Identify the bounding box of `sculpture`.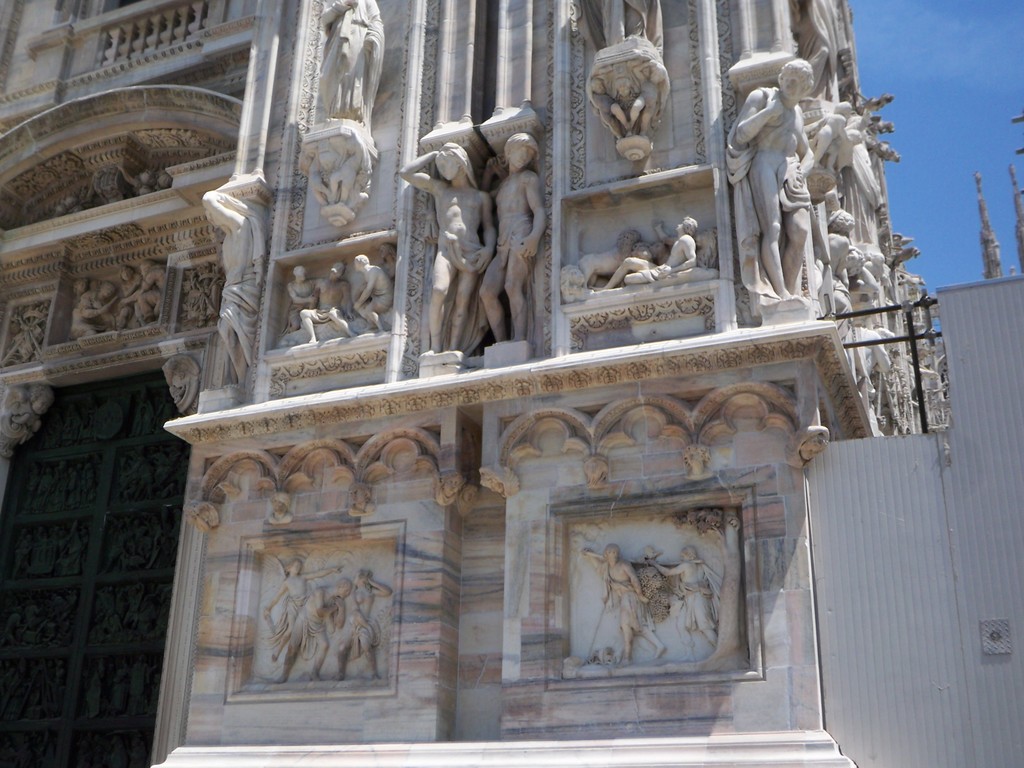
bbox(159, 362, 201, 433).
